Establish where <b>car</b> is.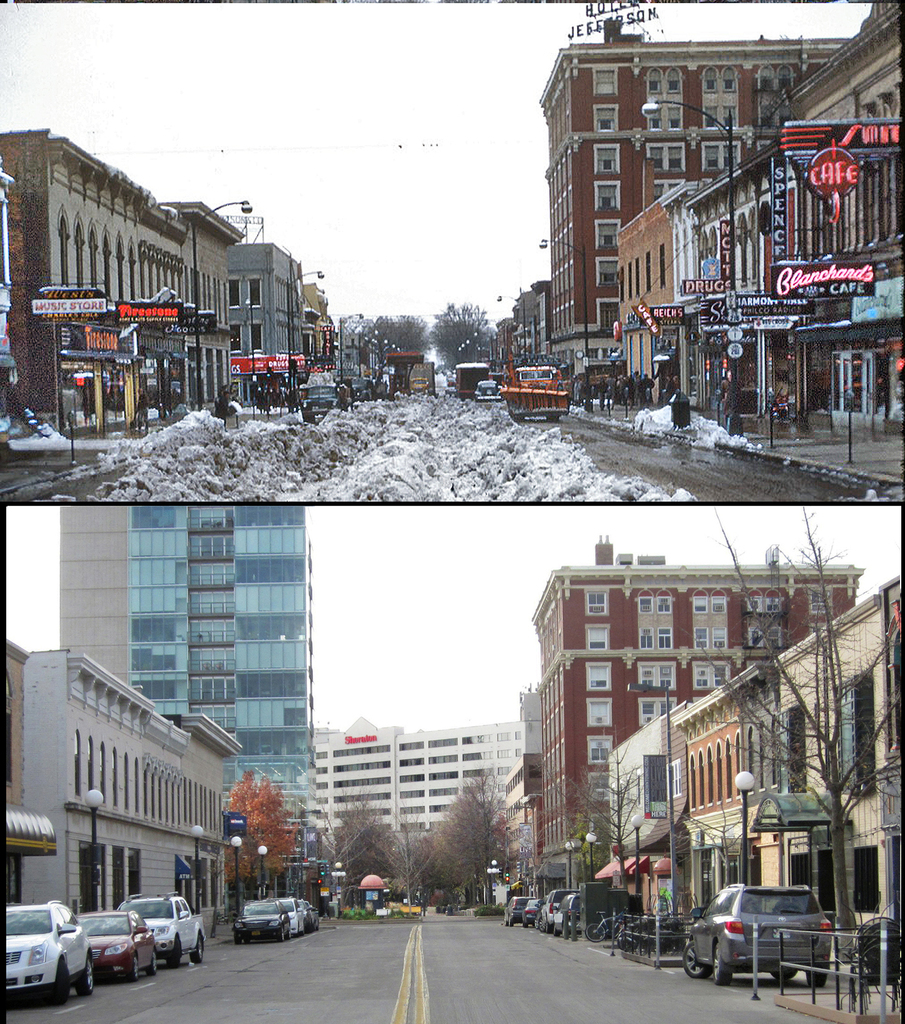
Established at 503/896/534/926.
